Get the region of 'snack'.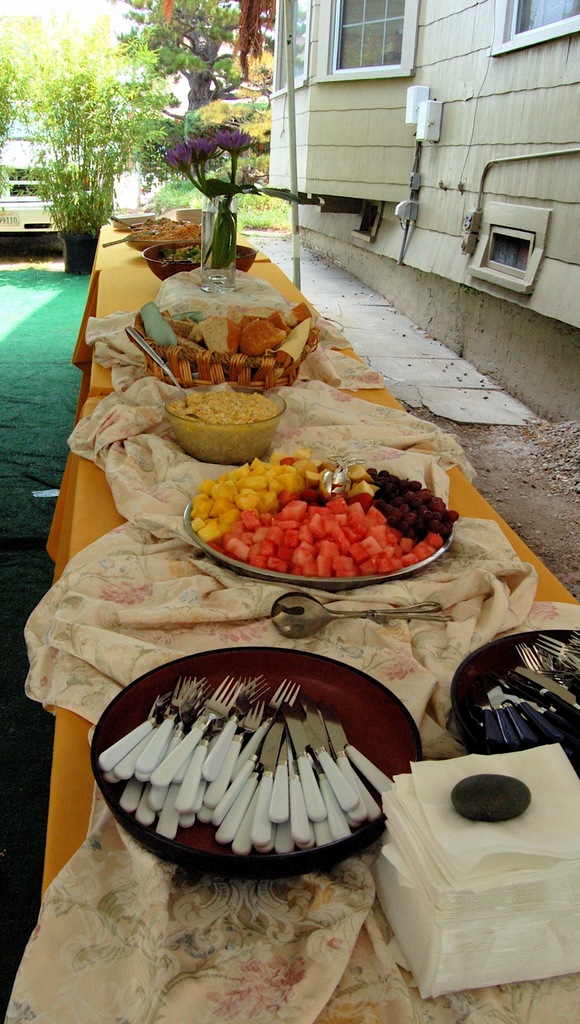
l=165, t=380, r=283, b=442.
